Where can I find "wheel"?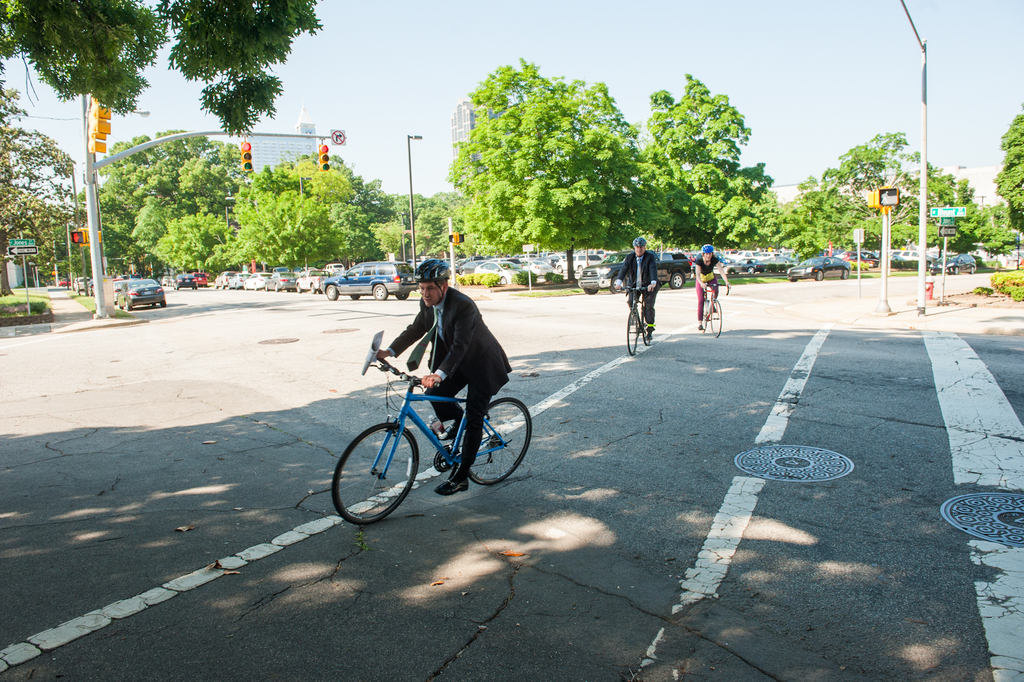
You can find it at (x1=710, y1=295, x2=730, y2=340).
